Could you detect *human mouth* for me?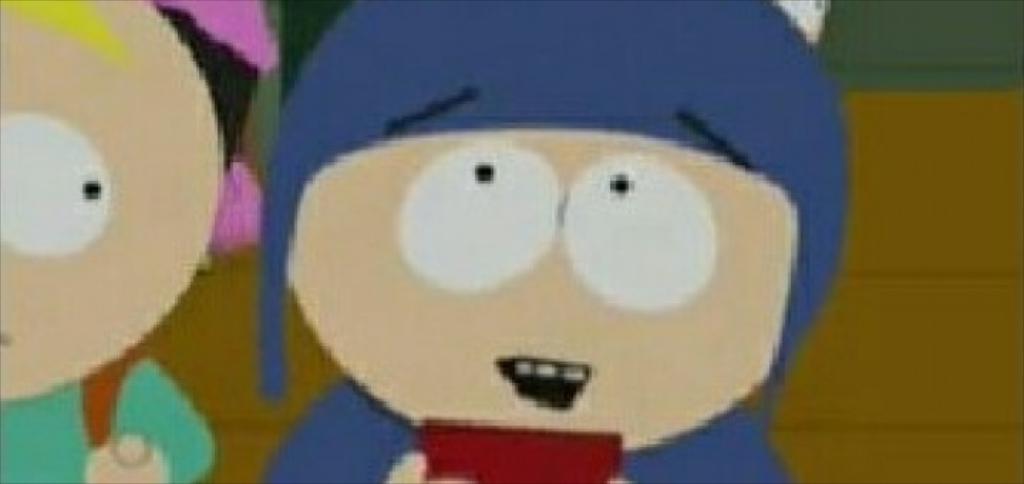
Detection result: [491,346,597,420].
